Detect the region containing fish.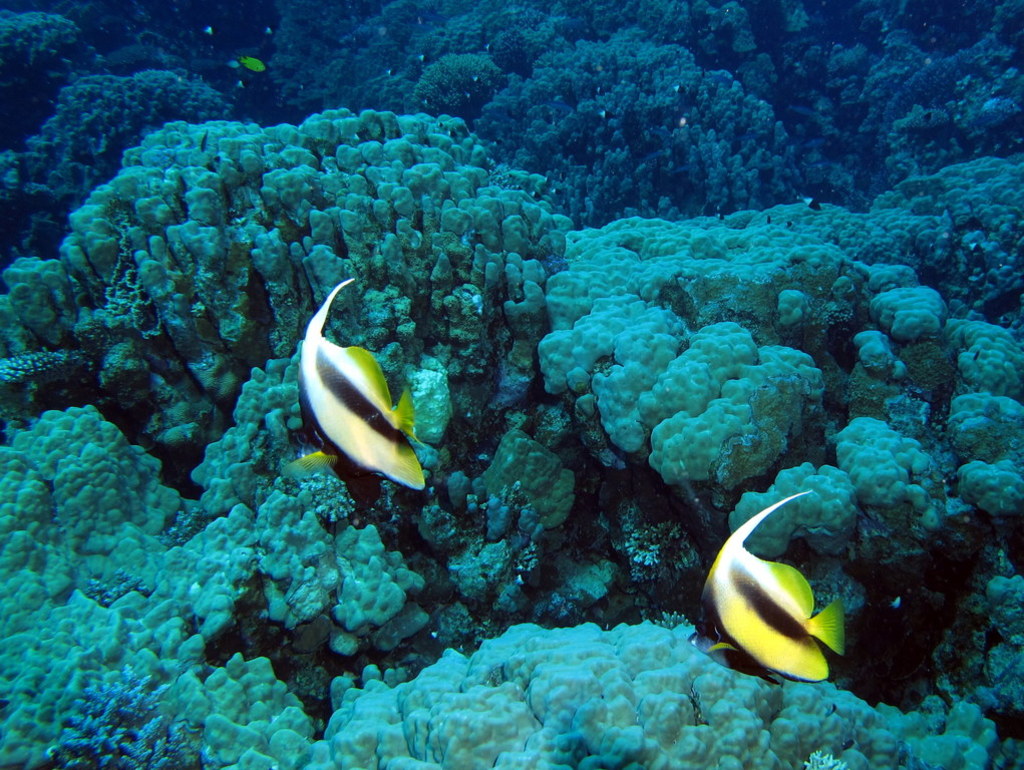
detection(243, 55, 266, 74).
